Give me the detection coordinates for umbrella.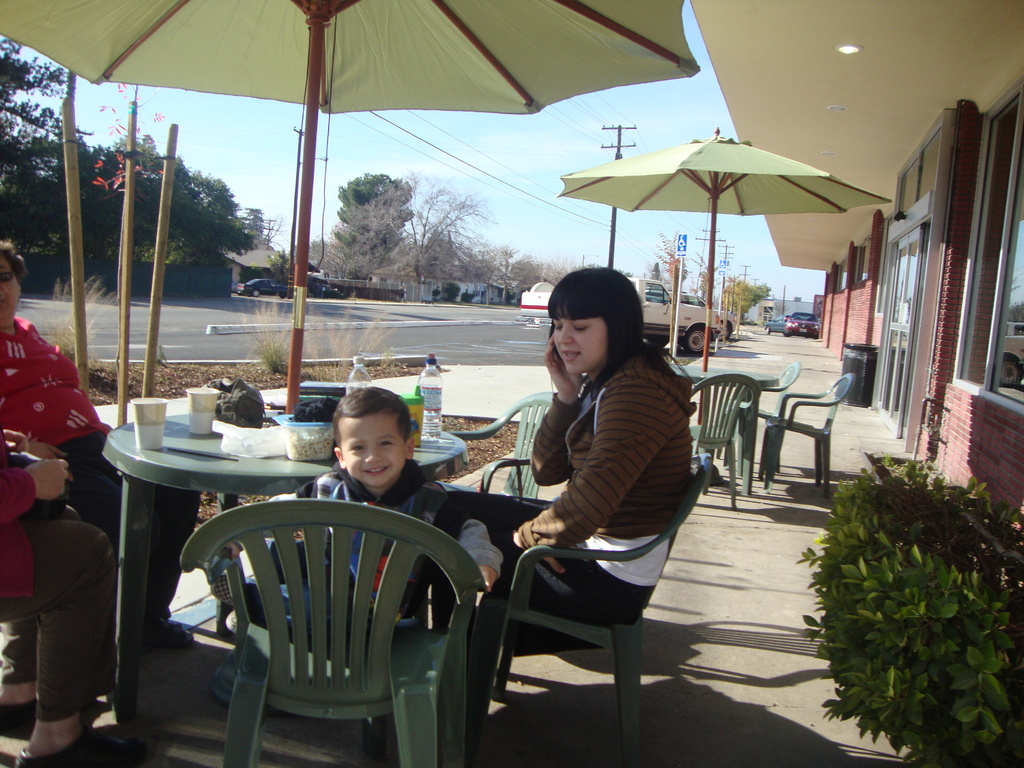
bbox=(0, 0, 697, 413).
